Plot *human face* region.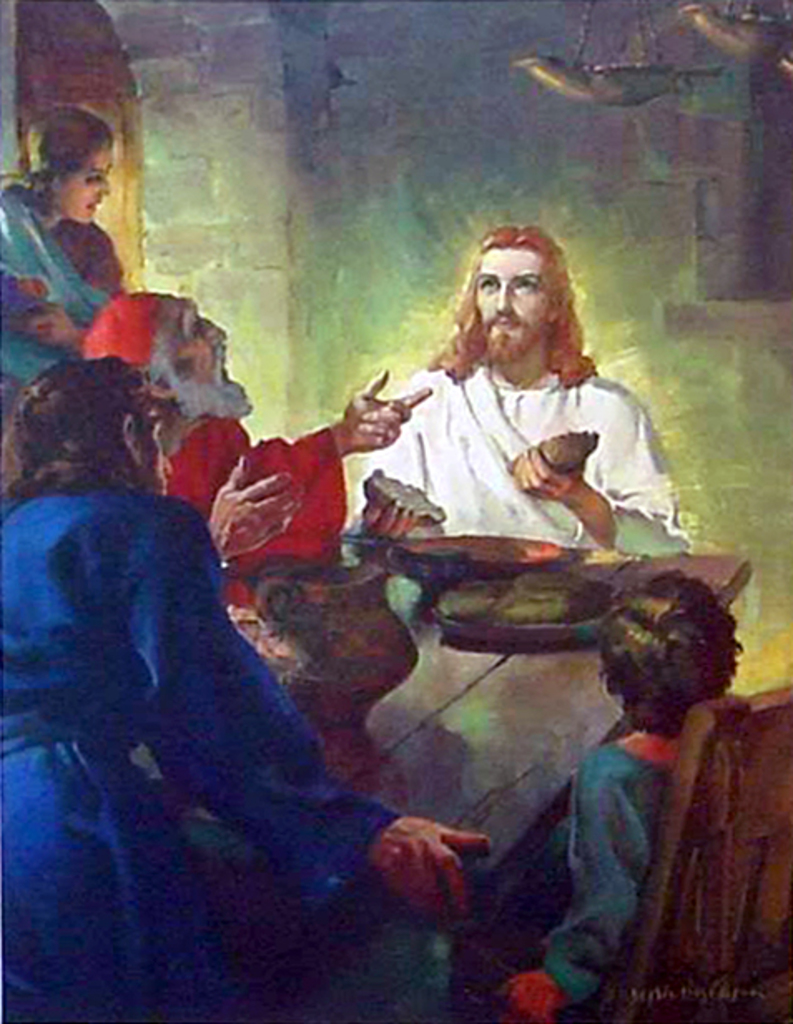
Plotted at bbox=(470, 243, 549, 352).
